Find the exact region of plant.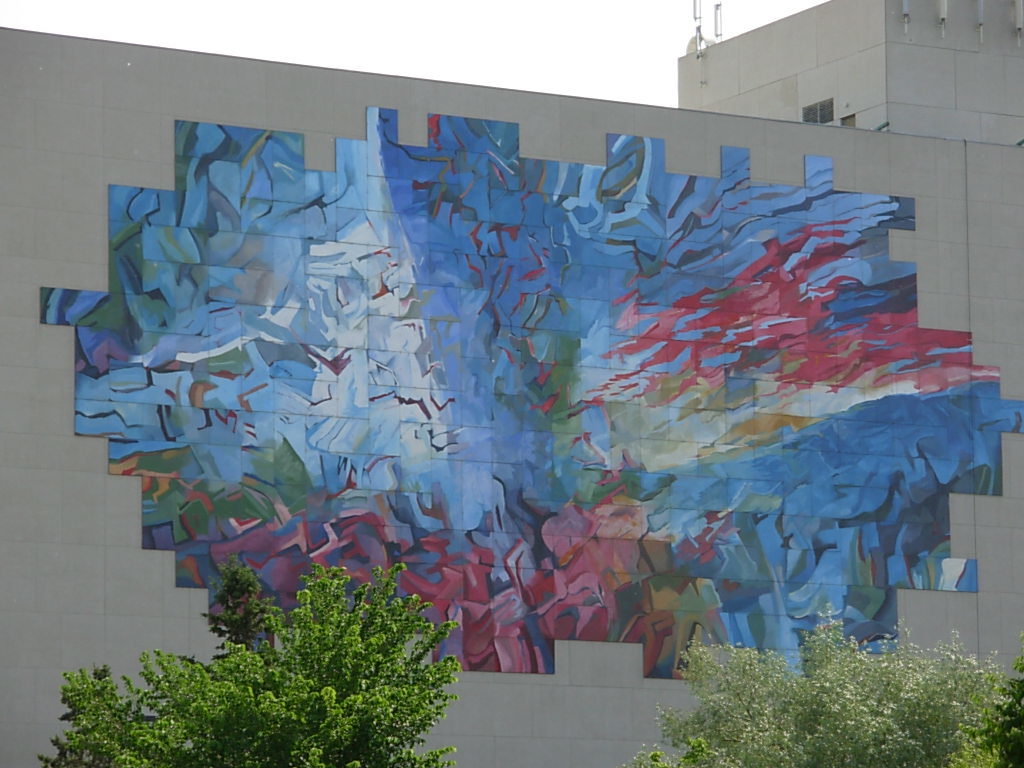
Exact region: 111,546,493,754.
